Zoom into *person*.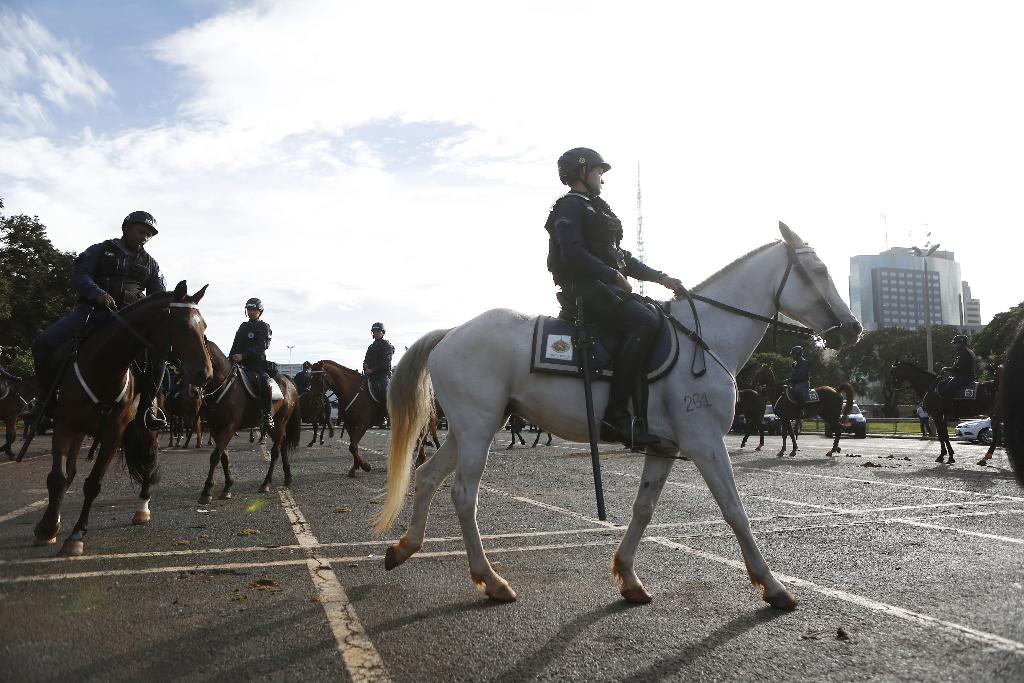
Zoom target: 785/341/812/407.
